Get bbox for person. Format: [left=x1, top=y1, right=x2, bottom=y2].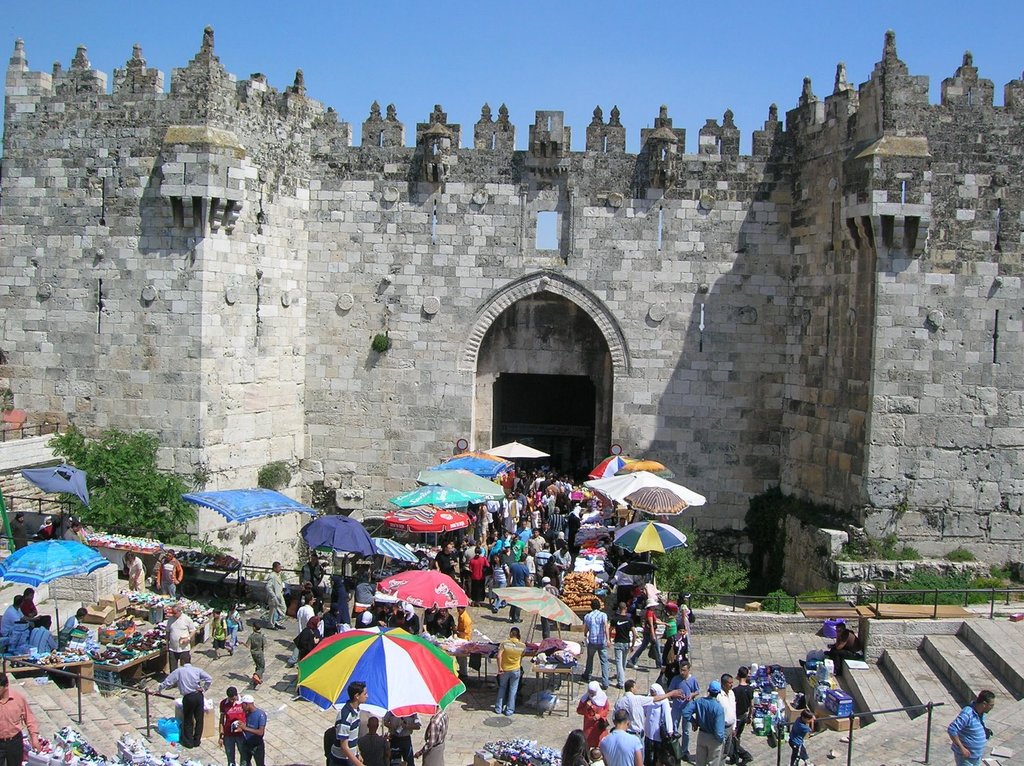
[left=219, top=688, right=245, bottom=765].
